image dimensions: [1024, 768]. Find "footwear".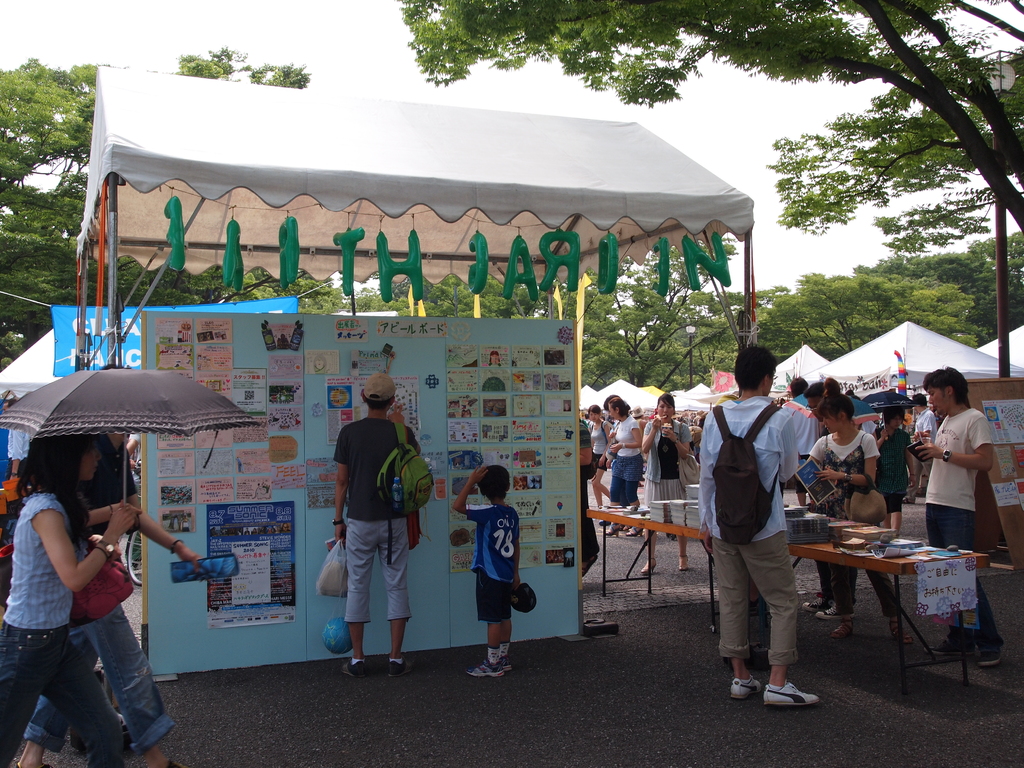
l=803, t=596, r=826, b=614.
